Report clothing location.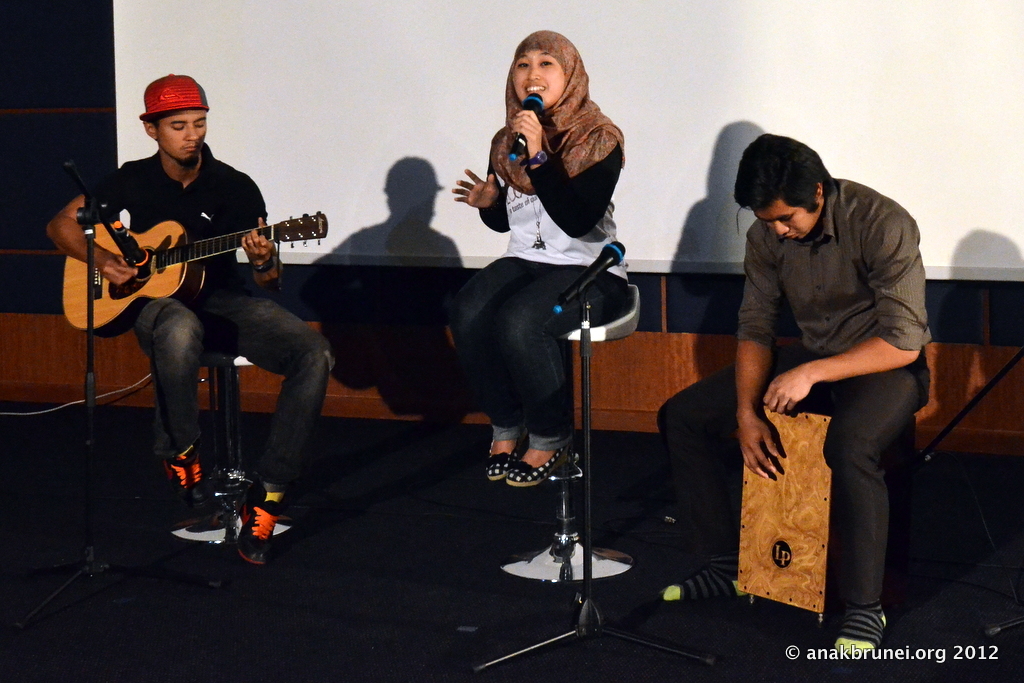
Report: (left=431, top=114, right=633, bottom=461).
